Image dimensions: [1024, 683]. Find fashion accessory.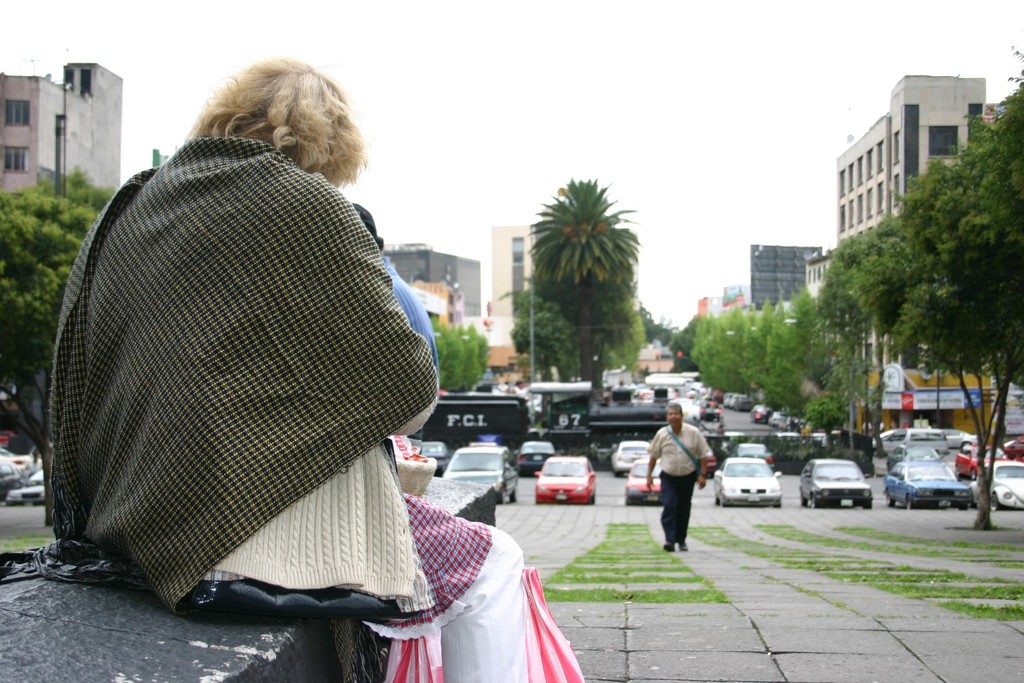
<box>665,424,701,473</box>.
